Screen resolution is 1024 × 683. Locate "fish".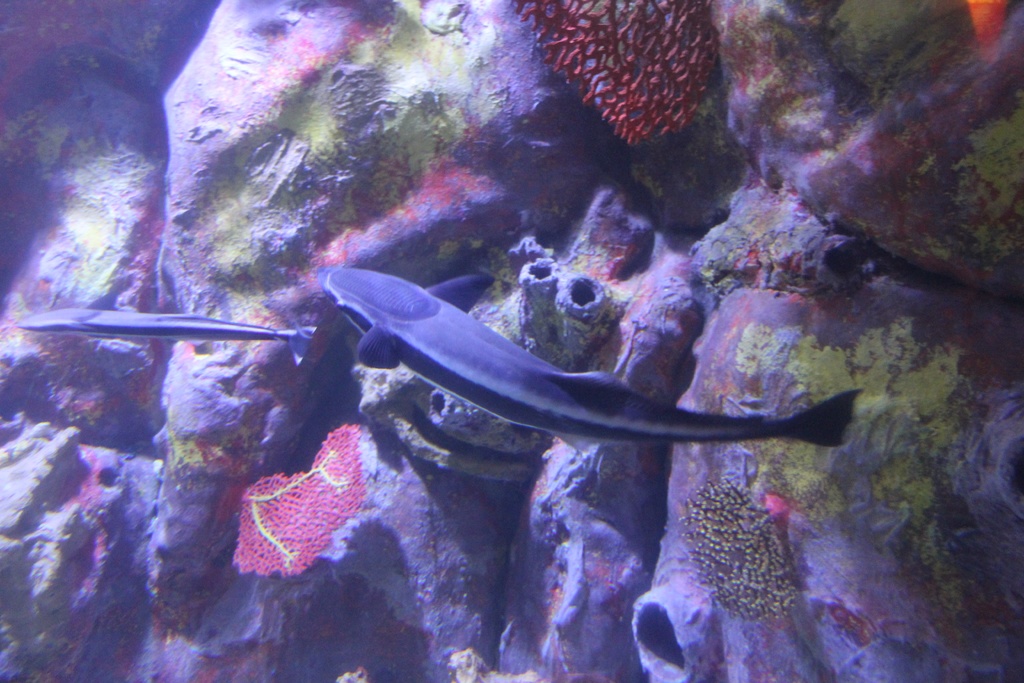
box=[319, 259, 865, 451].
